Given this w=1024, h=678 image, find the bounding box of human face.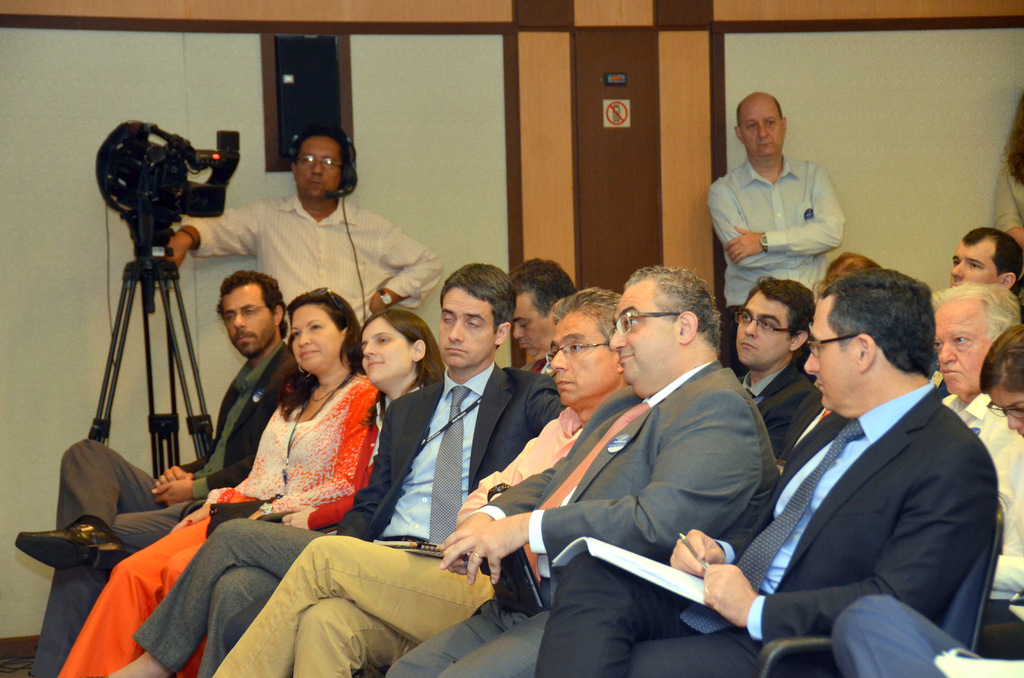
detection(949, 238, 1005, 287).
